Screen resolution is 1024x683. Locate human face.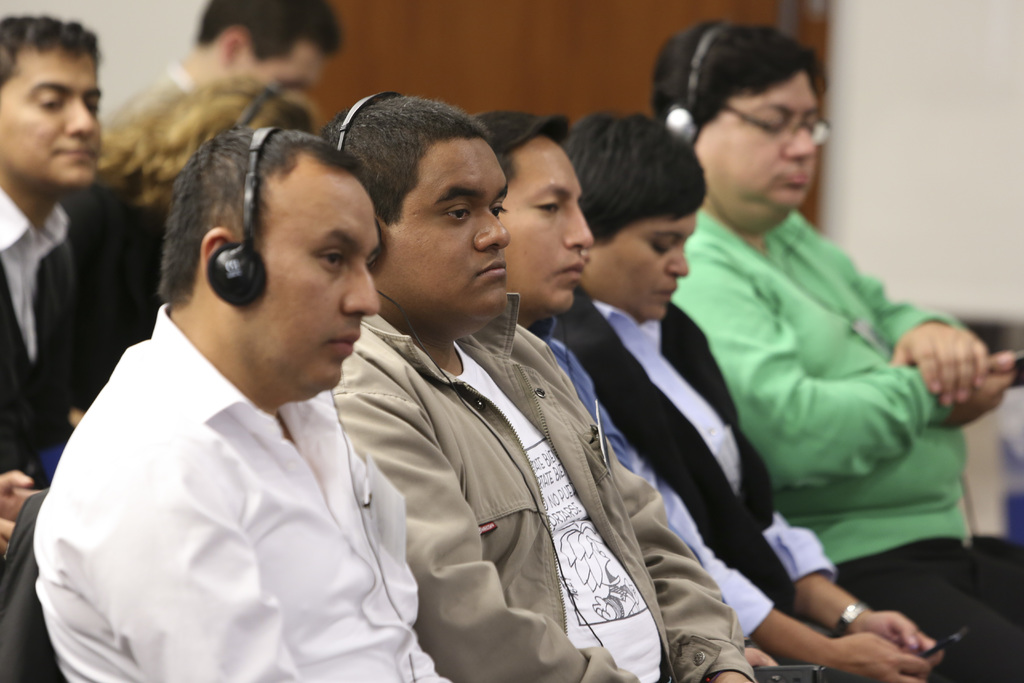
locate(703, 72, 838, 202).
